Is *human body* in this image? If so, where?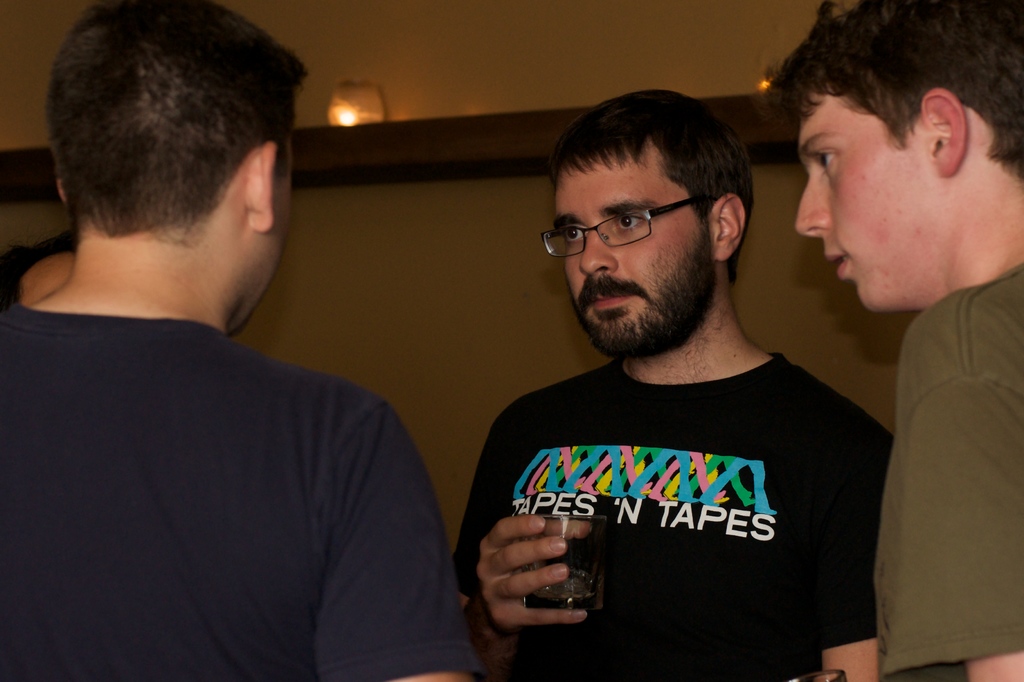
Yes, at BBox(829, 67, 1021, 681).
